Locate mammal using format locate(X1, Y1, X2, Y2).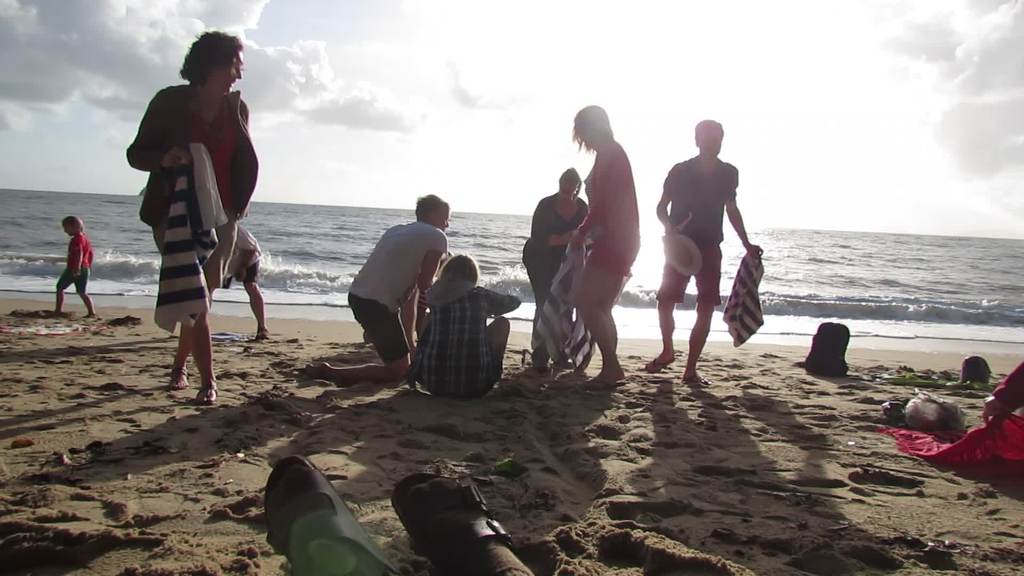
locate(266, 456, 534, 575).
